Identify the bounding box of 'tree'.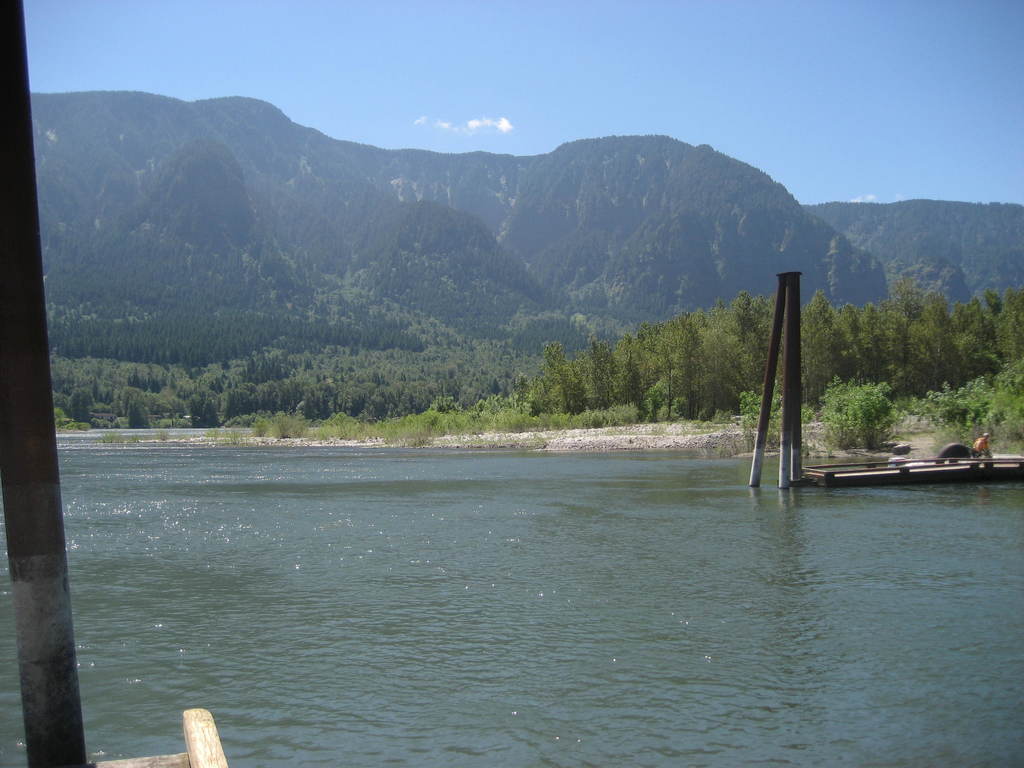
region(530, 341, 575, 415).
